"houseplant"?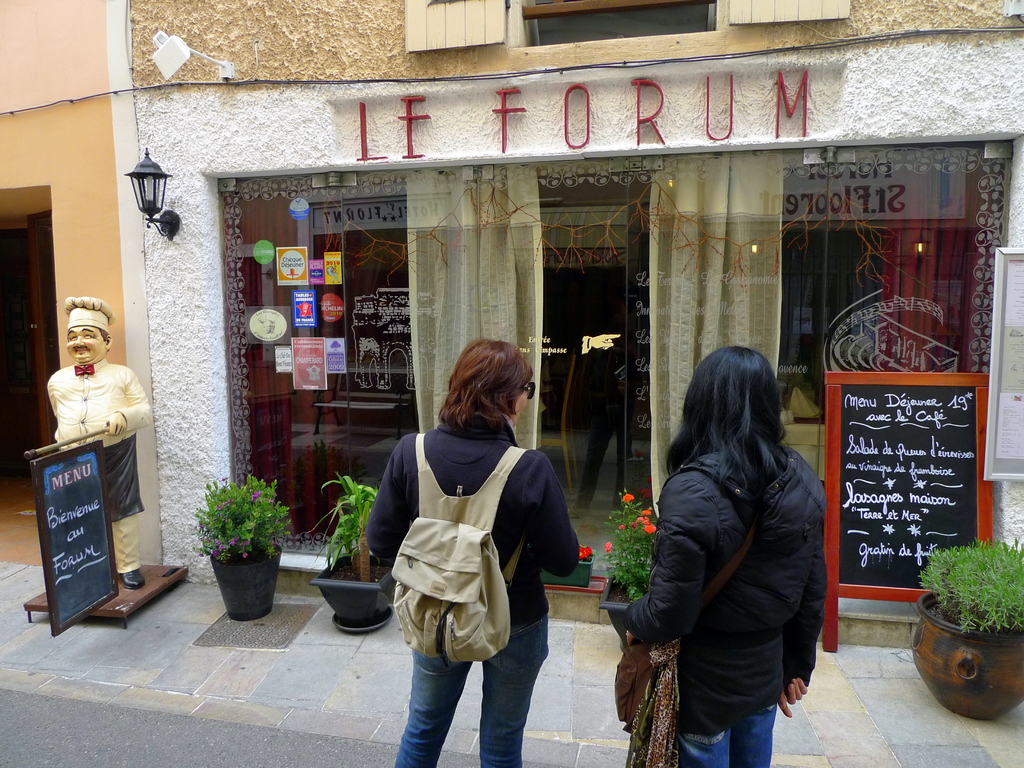
l=906, t=545, r=1023, b=737
